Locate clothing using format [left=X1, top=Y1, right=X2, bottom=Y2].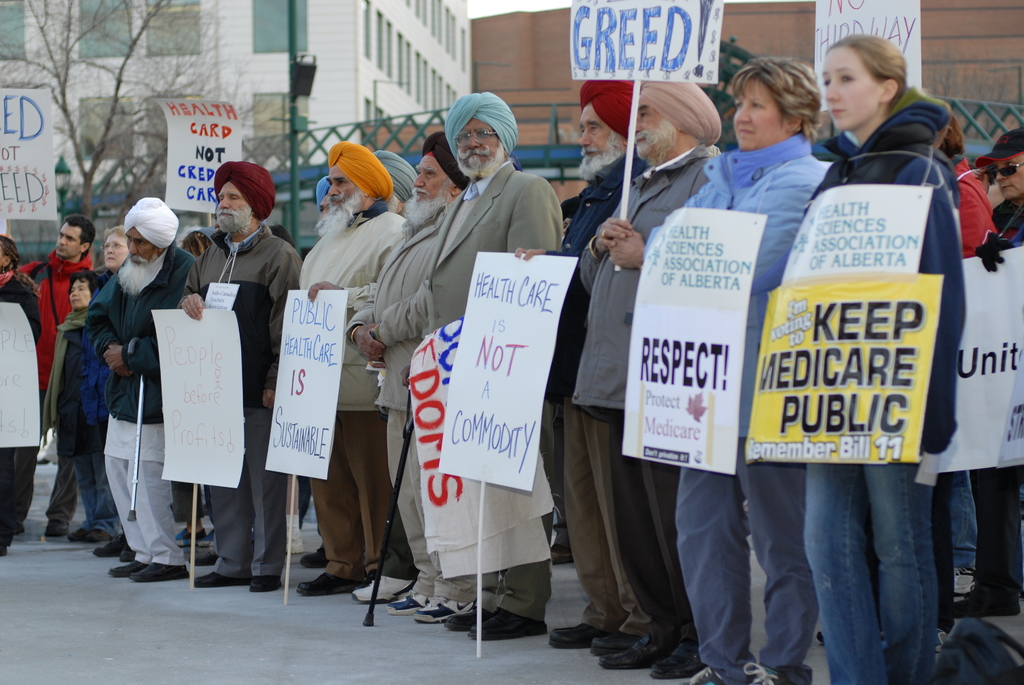
[left=0, top=258, right=39, bottom=317].
